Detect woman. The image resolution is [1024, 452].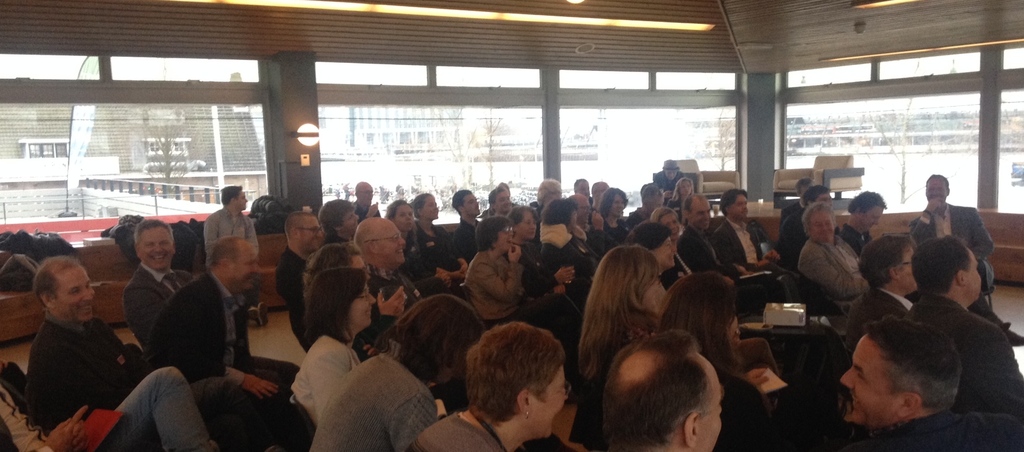
<region>311, 286, 488, 451</region>.
